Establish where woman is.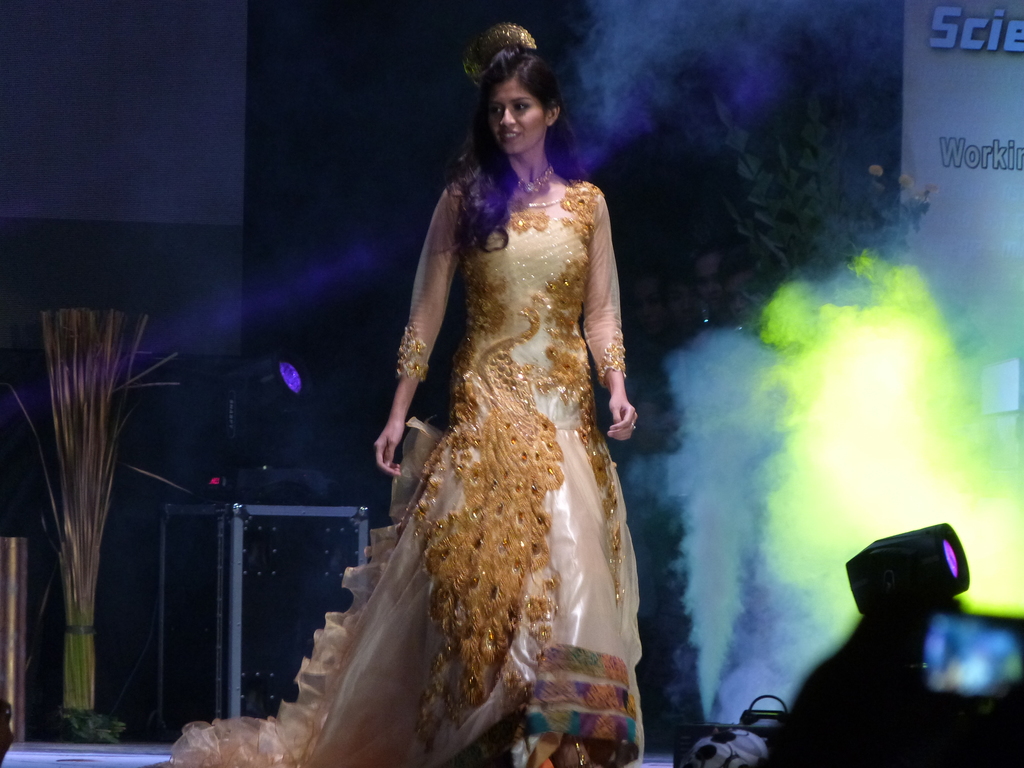
Established at {"x1": 326, "y1": 40, "x2": 655, "y2": 728}.
